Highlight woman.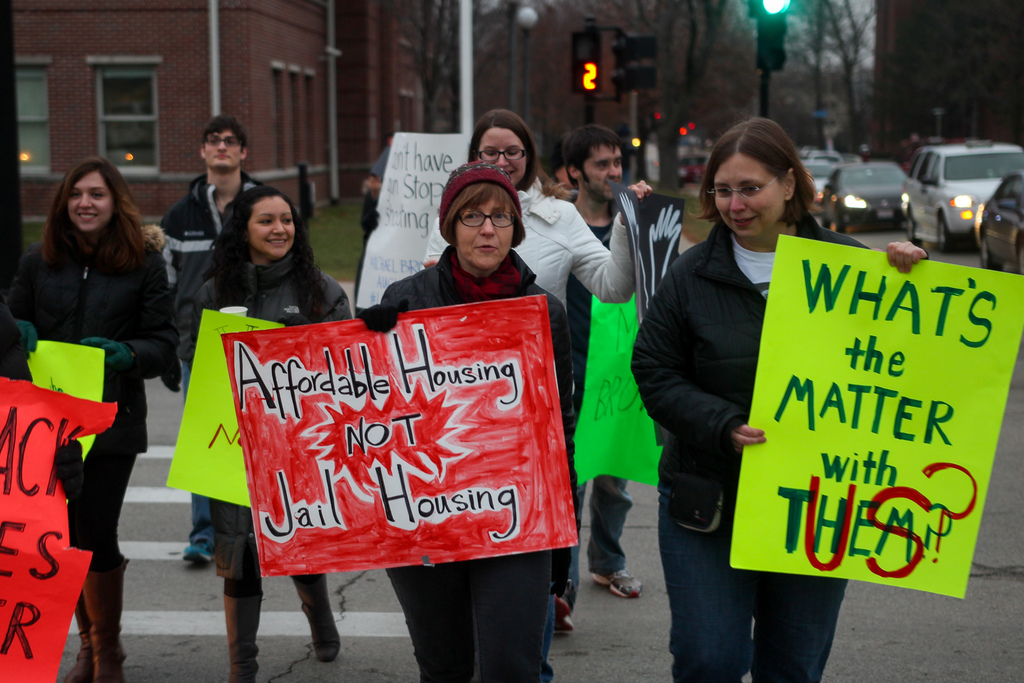
Highlighted region: bbox=(164, 192, 353, 682).
